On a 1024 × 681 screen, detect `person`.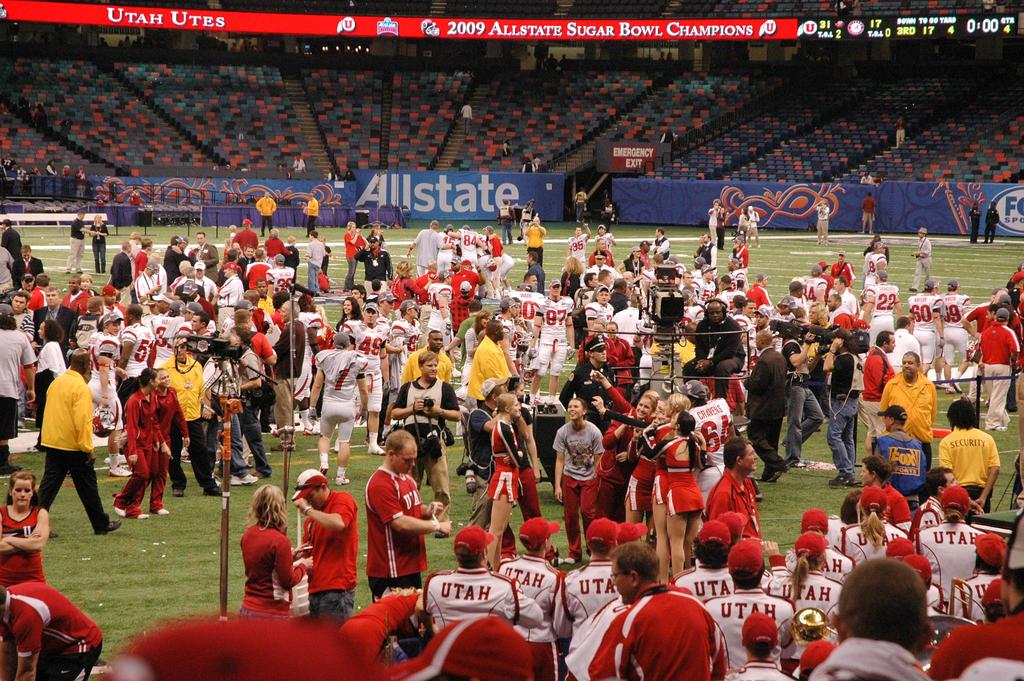
1:149:15:174.
